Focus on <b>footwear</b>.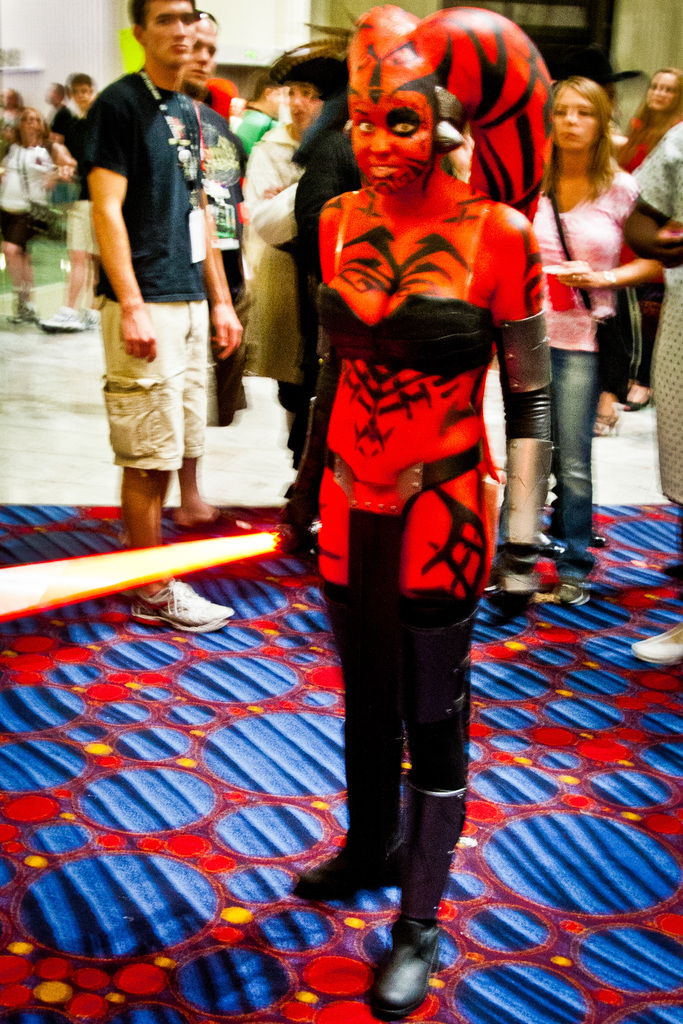
Focused at region(497, 580, 542, 616).
